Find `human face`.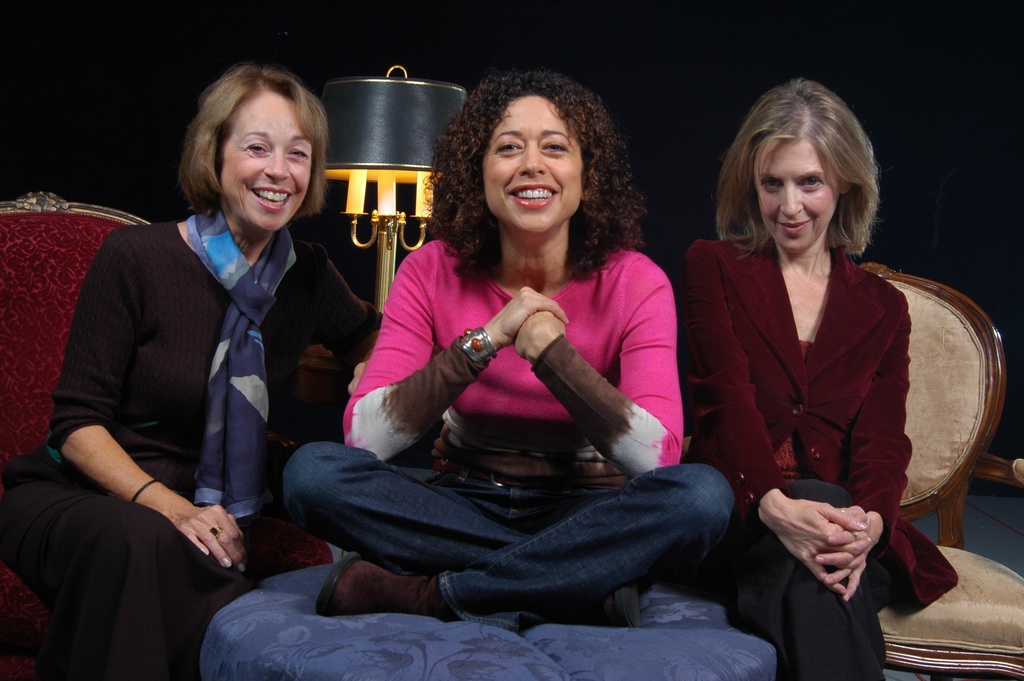
[763, 132, 835, 246].
